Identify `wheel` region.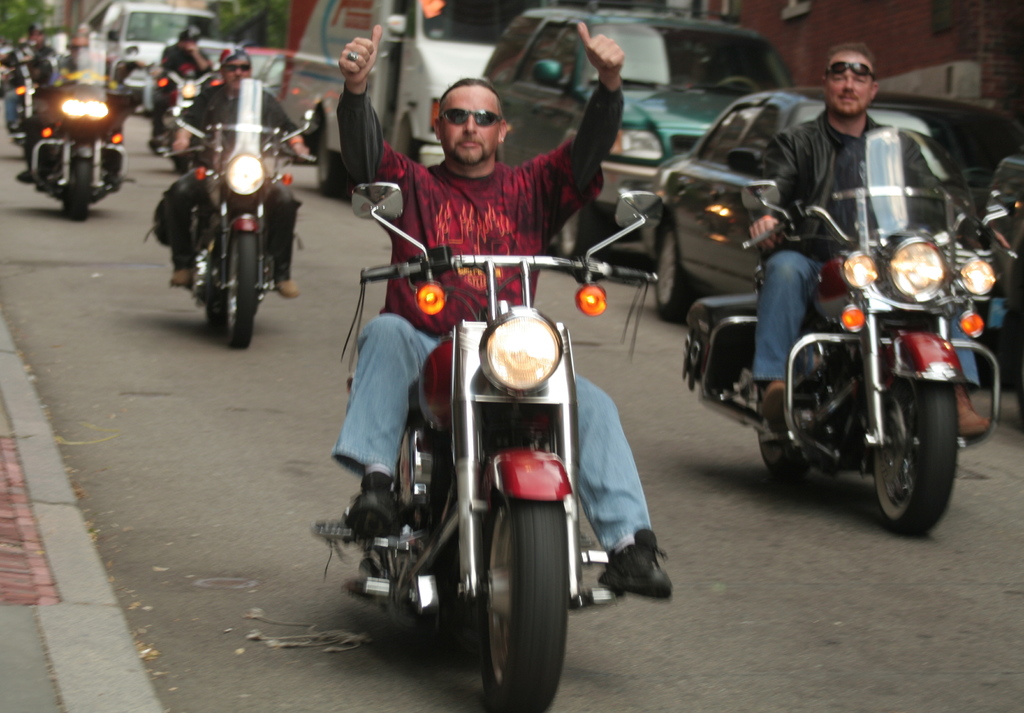
Region: bbox(63, 154, 94, 218).
